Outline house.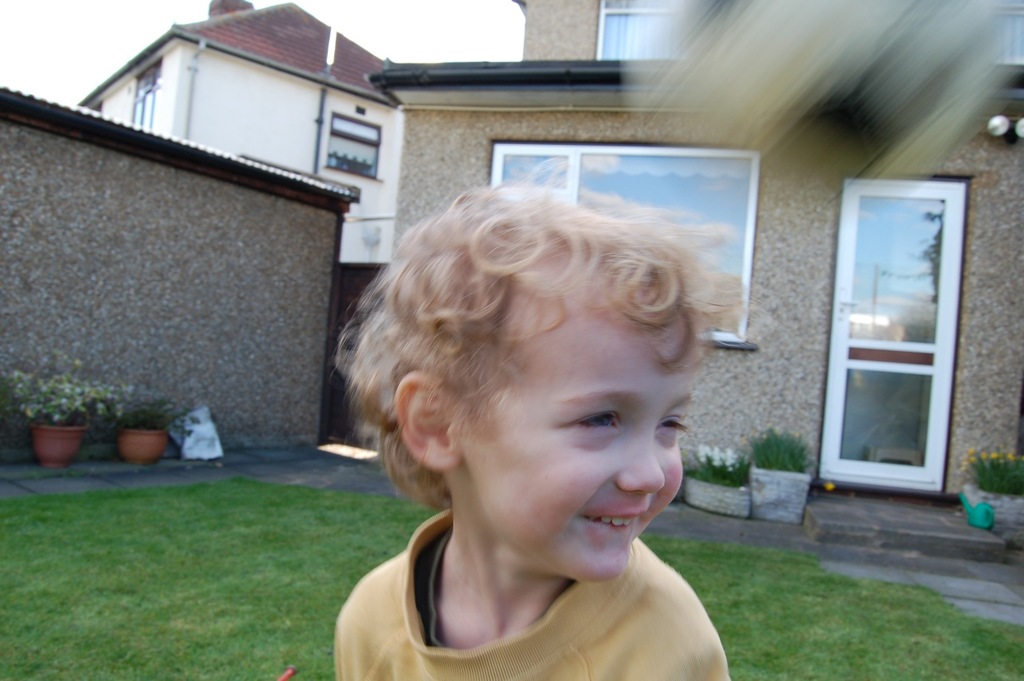
Outline: detection(75, 0, 404, 276).
